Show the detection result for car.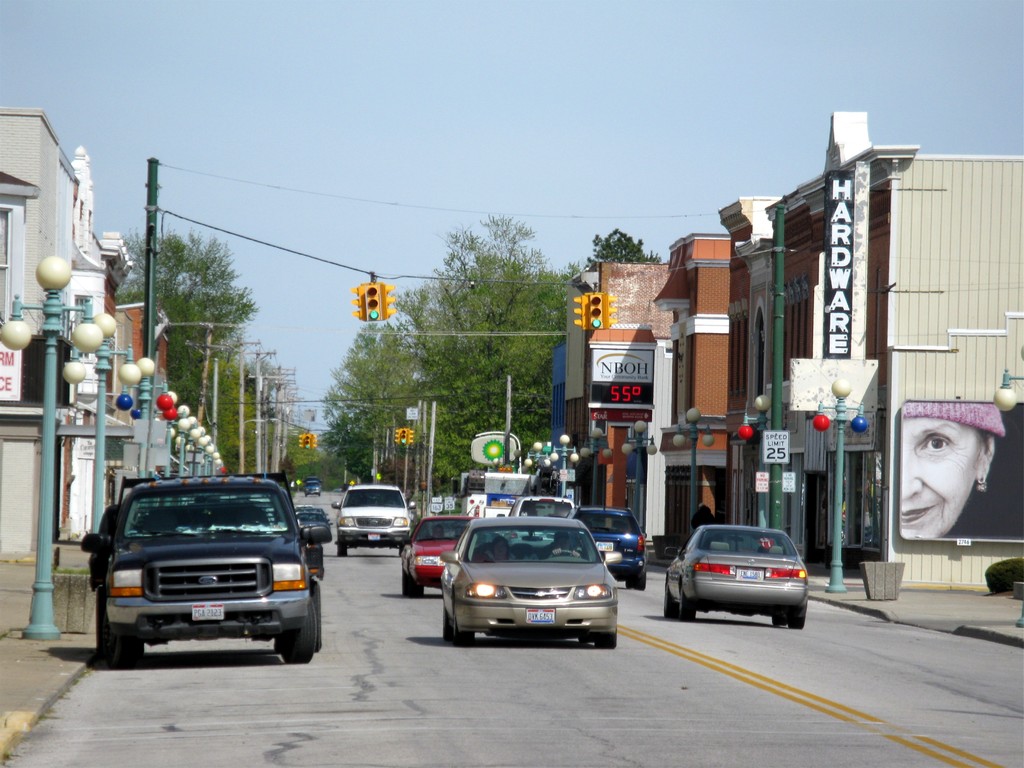
[x1=384, y1=509, x2=504, y2=598].
